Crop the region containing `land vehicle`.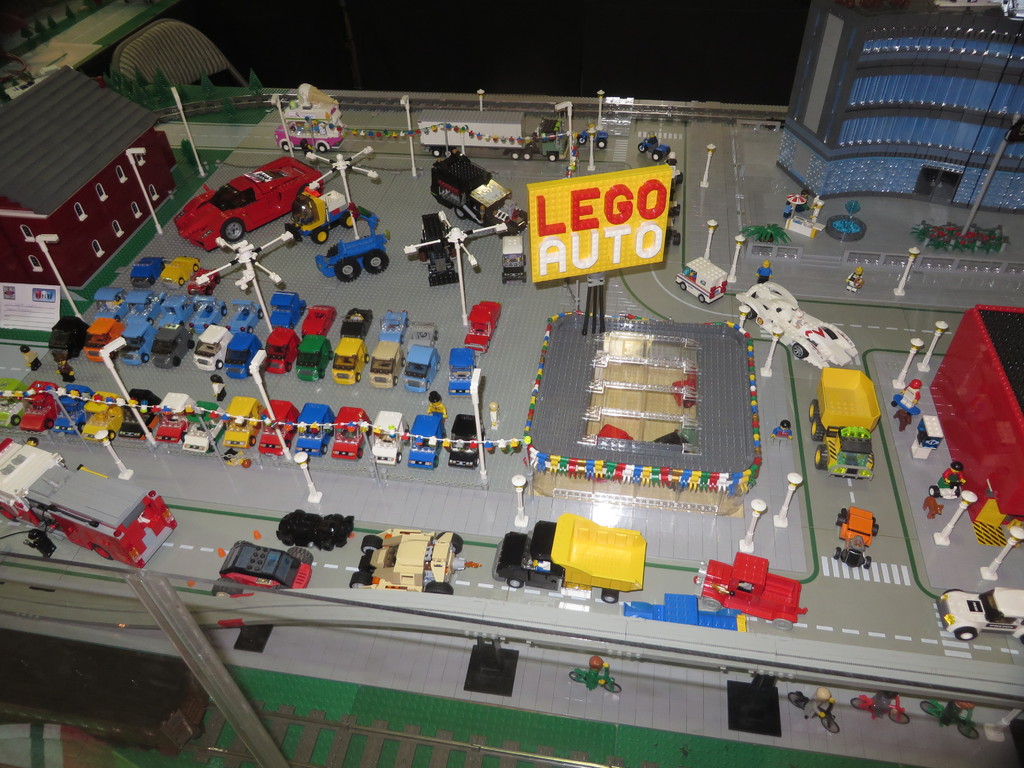
Crop region: 47 314 84 360.
